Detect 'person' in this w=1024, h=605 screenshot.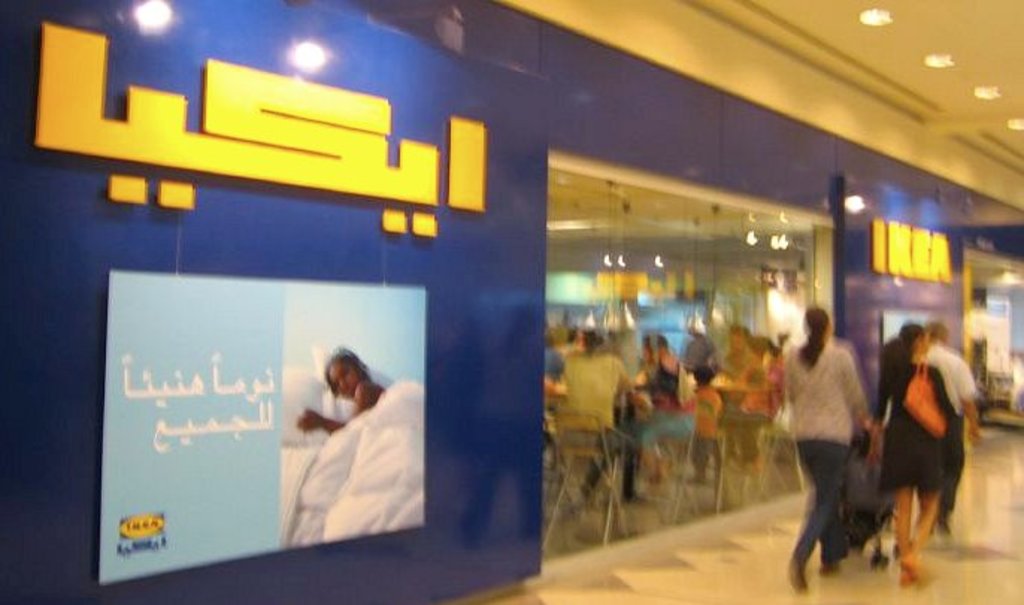
Detection: {"left": 872, "top": 318, "right": 961, "bottom": 595}.
